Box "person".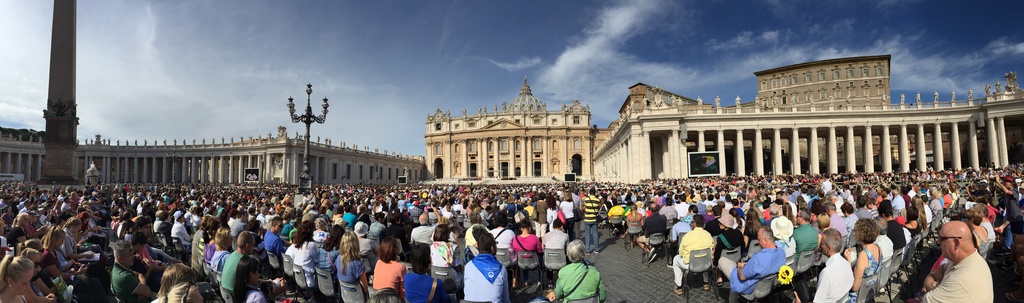
pyautogui.locateOnScreen(462, 235, 509, 302).
